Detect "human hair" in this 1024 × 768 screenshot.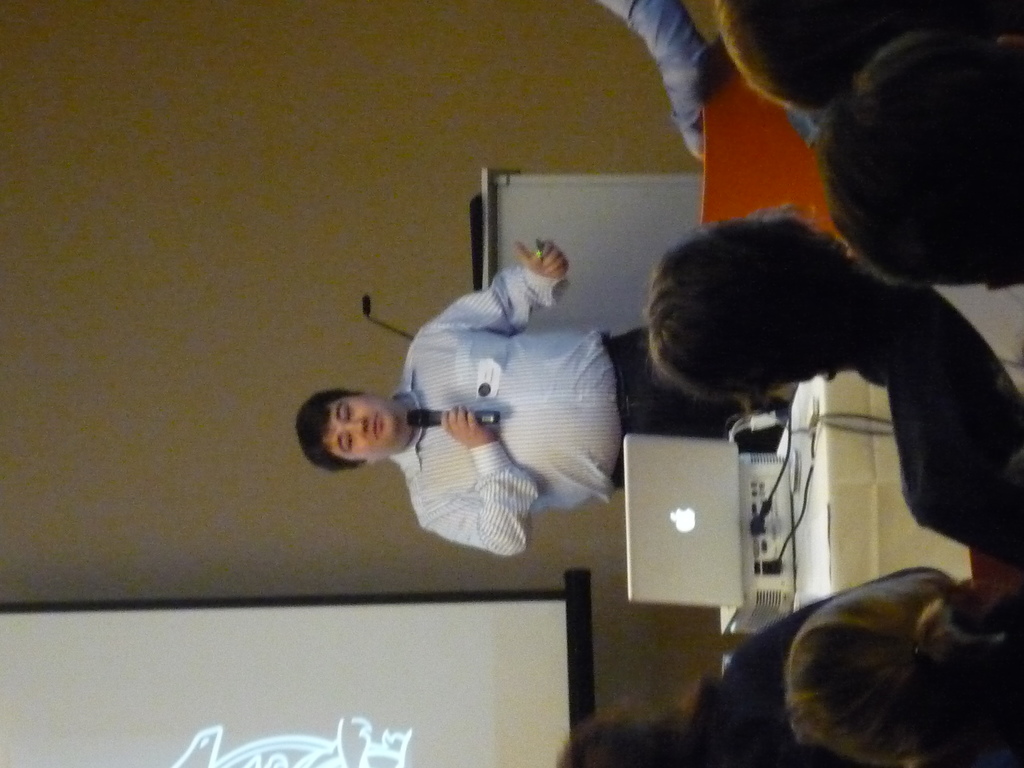
Detection: {"x1": 625, "y1": 205, "x2": 900, "y2": 403}.
